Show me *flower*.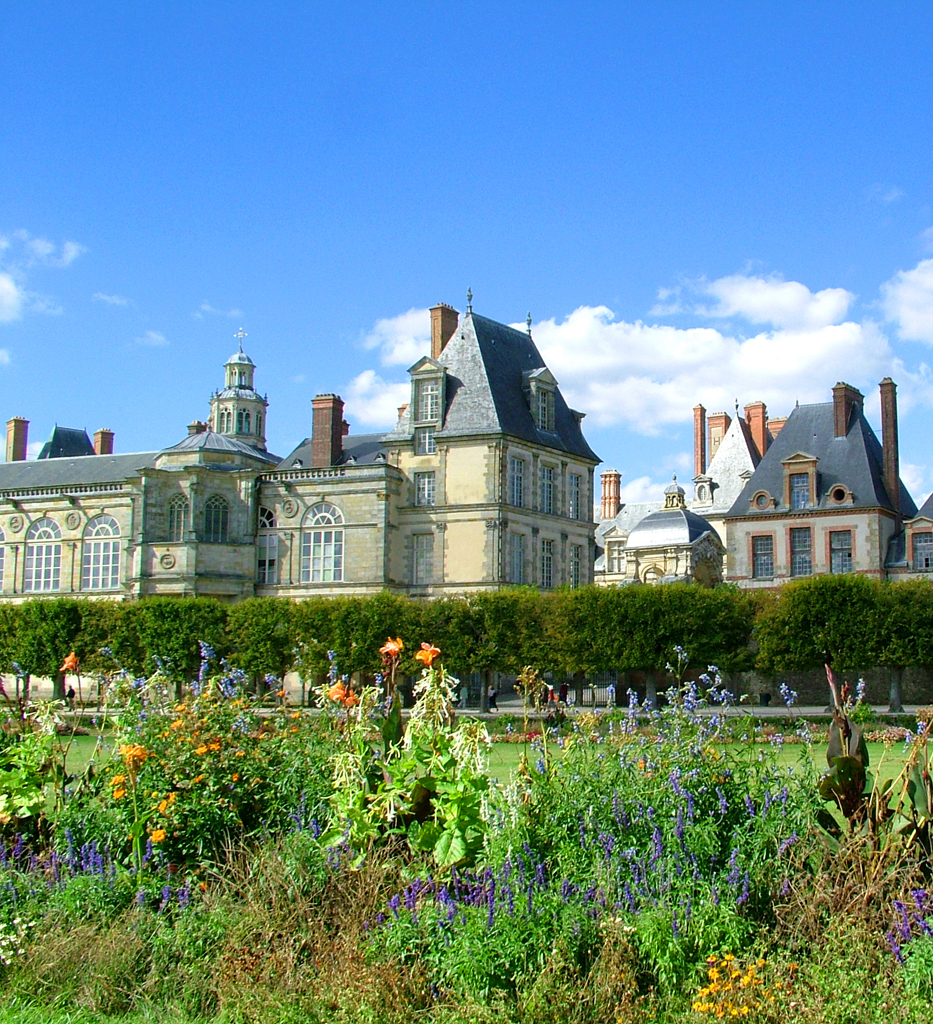
*flower* is here: 377 635 402 657.
